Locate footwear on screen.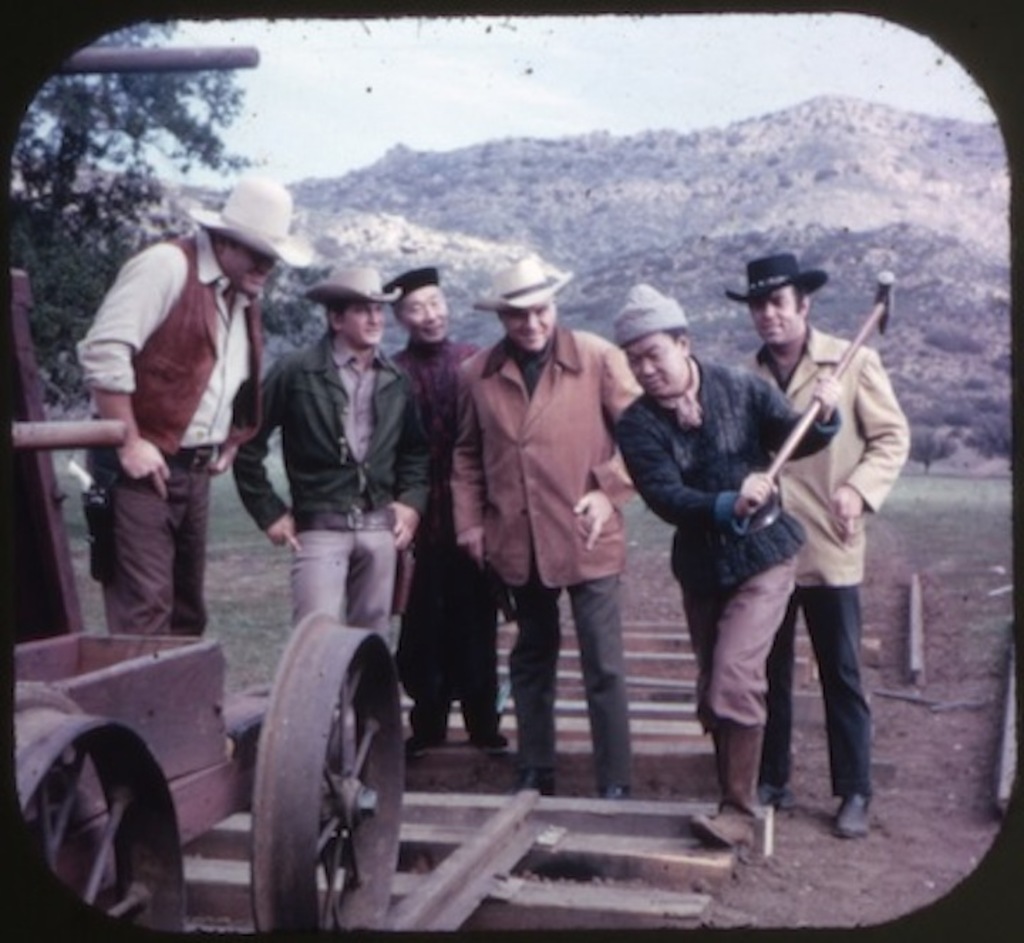
On screen at 691:799:757:853.
